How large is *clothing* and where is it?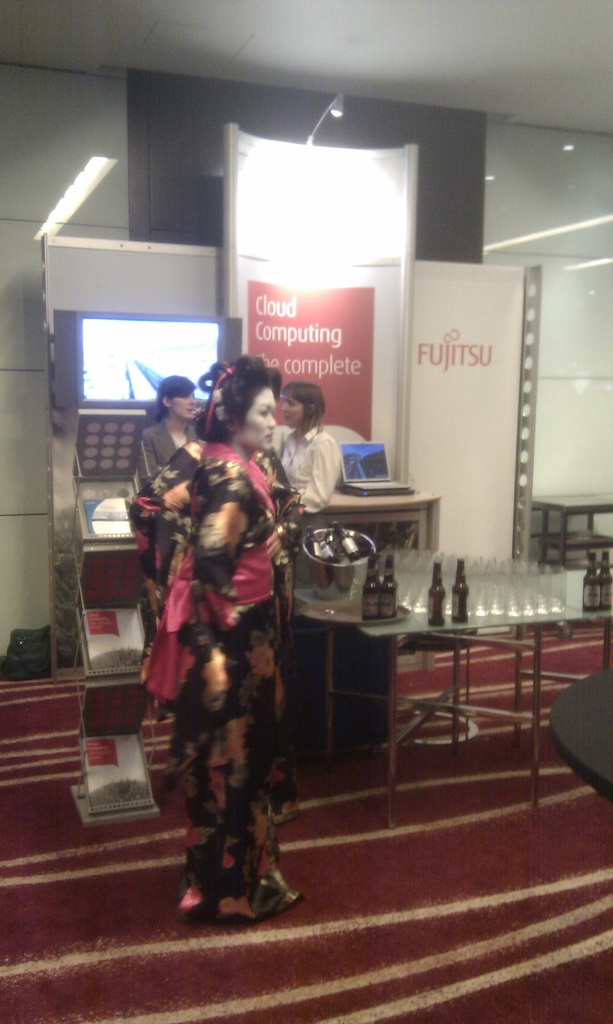
Bounding box: Rect(141, 386, 311, 929).
